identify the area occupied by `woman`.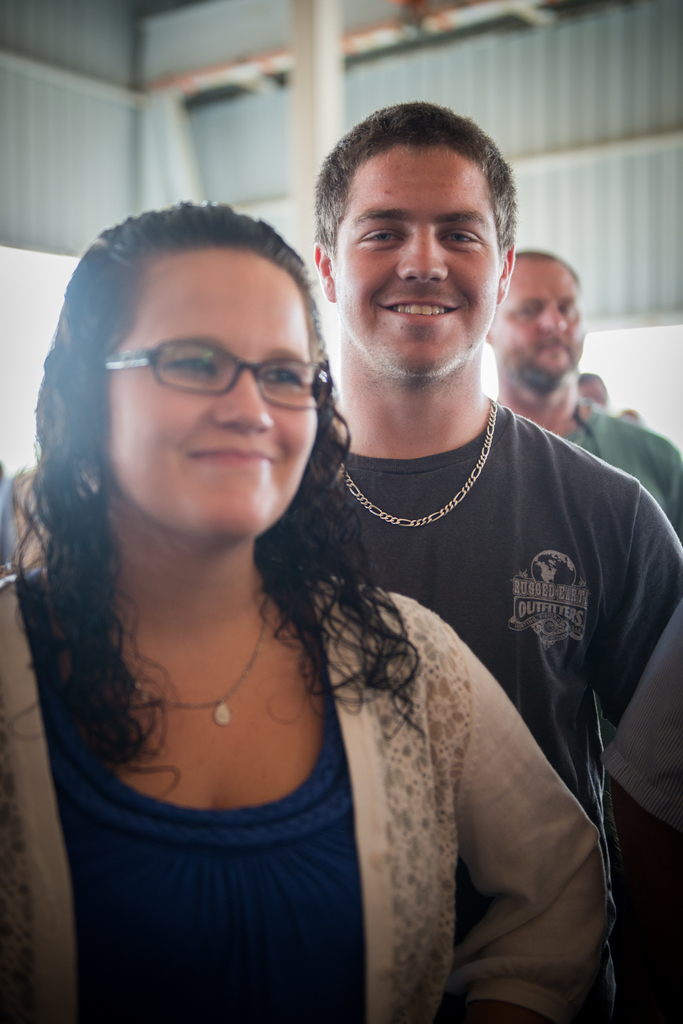
Area: BBox(0, 202, 621, 1023).
